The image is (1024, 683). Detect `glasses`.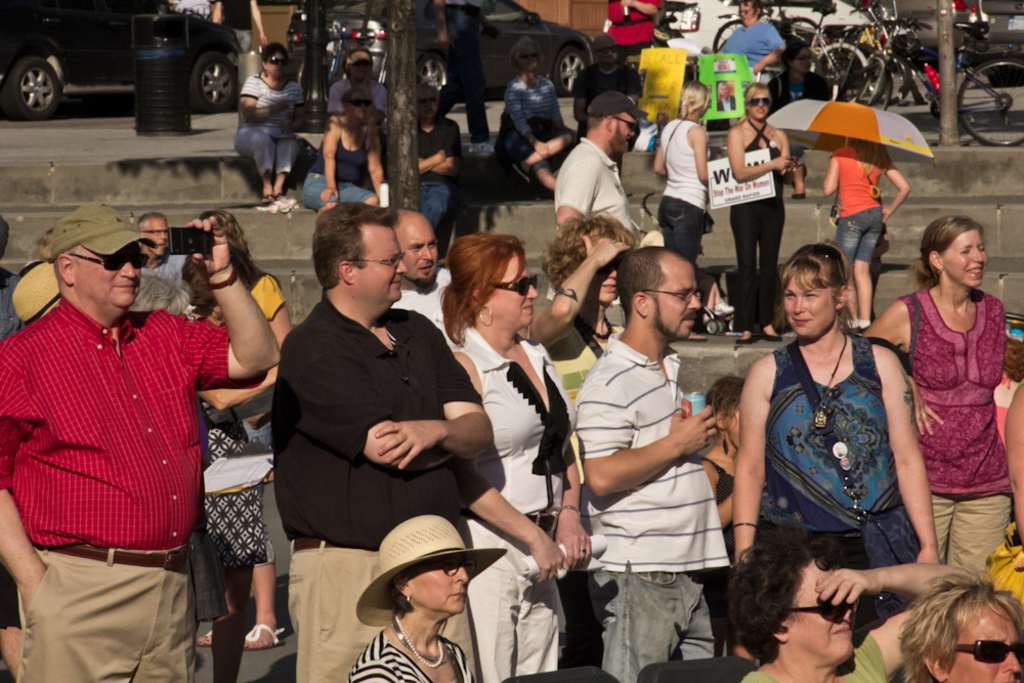
Detection: crop(415, 557, 477, 578).
